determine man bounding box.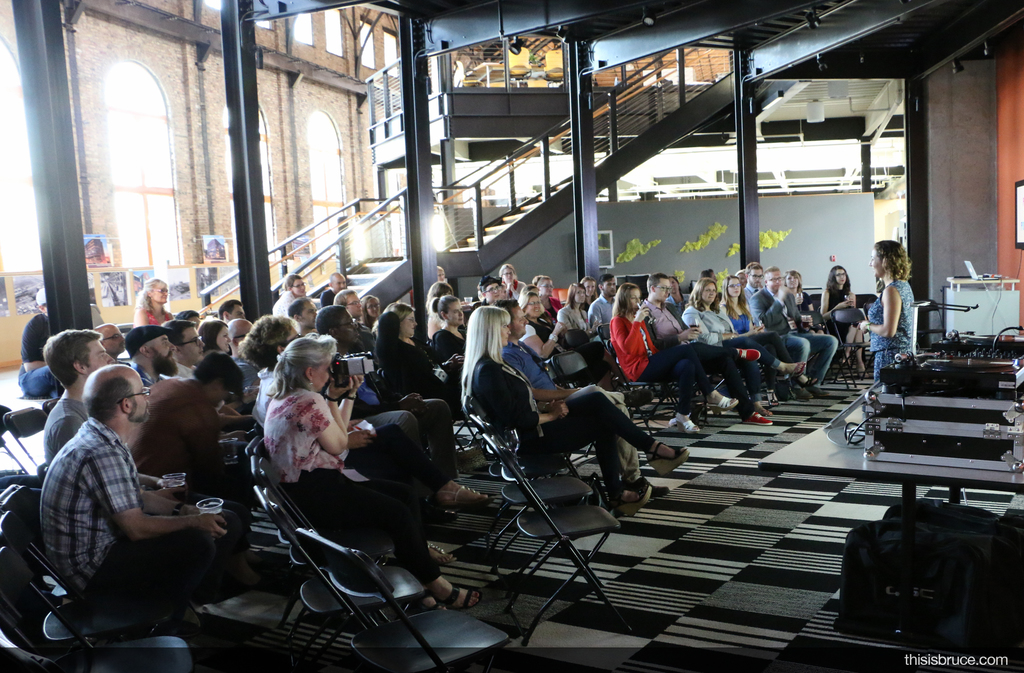
Determined: region(218, 299, 259, 336).
